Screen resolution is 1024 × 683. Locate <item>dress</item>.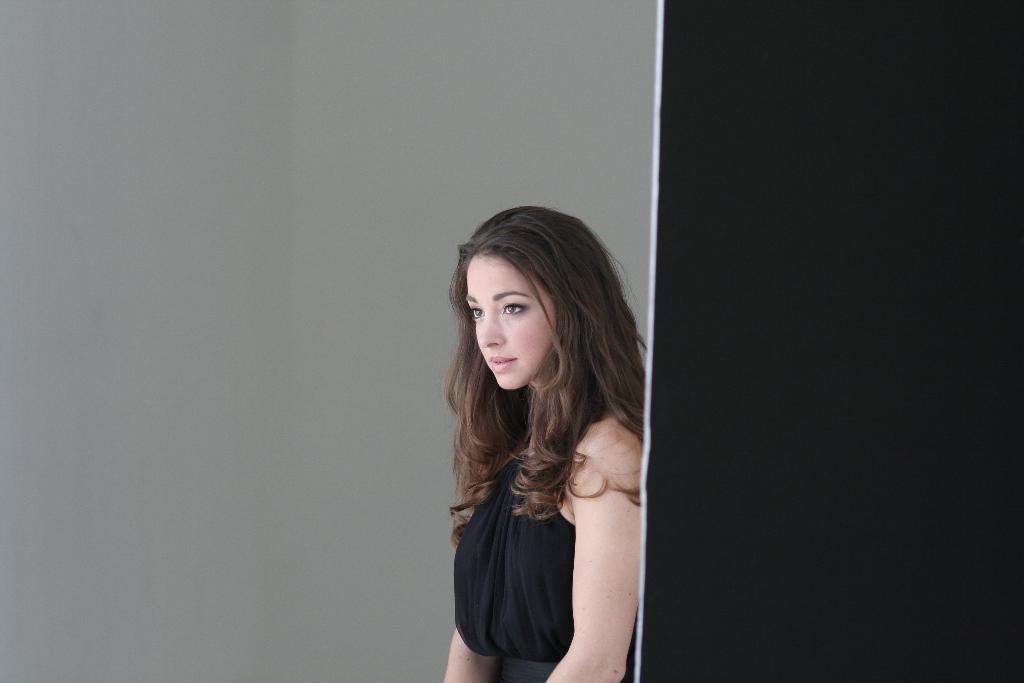
{"left": 451, "top": 426, "right": 638, "bottom": 682}.
